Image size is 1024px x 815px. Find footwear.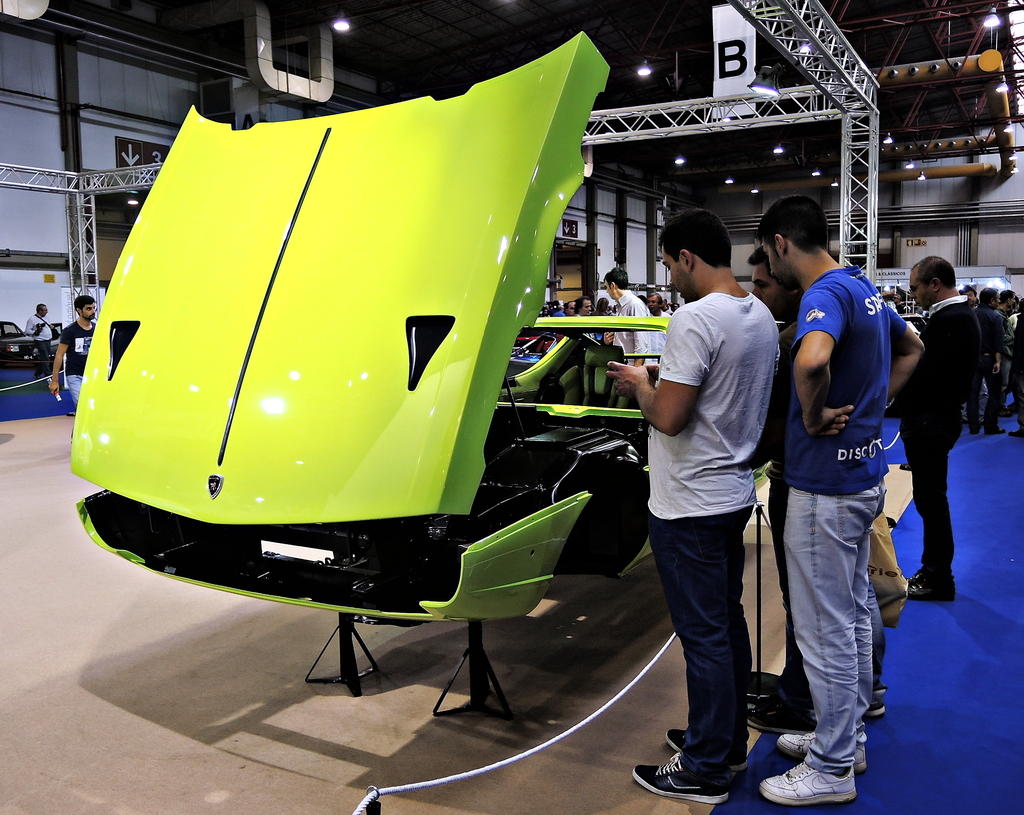
BBox(987, 423, 1004, 435).
